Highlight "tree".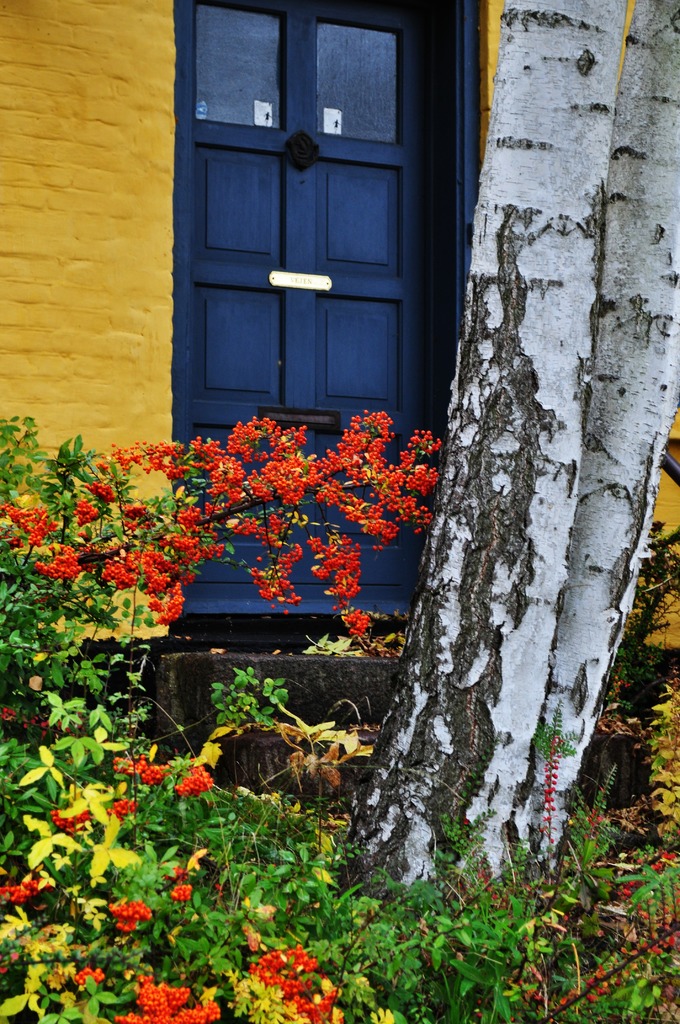
Highlighted region: left=255, top=0, right=679, bottom=872.
